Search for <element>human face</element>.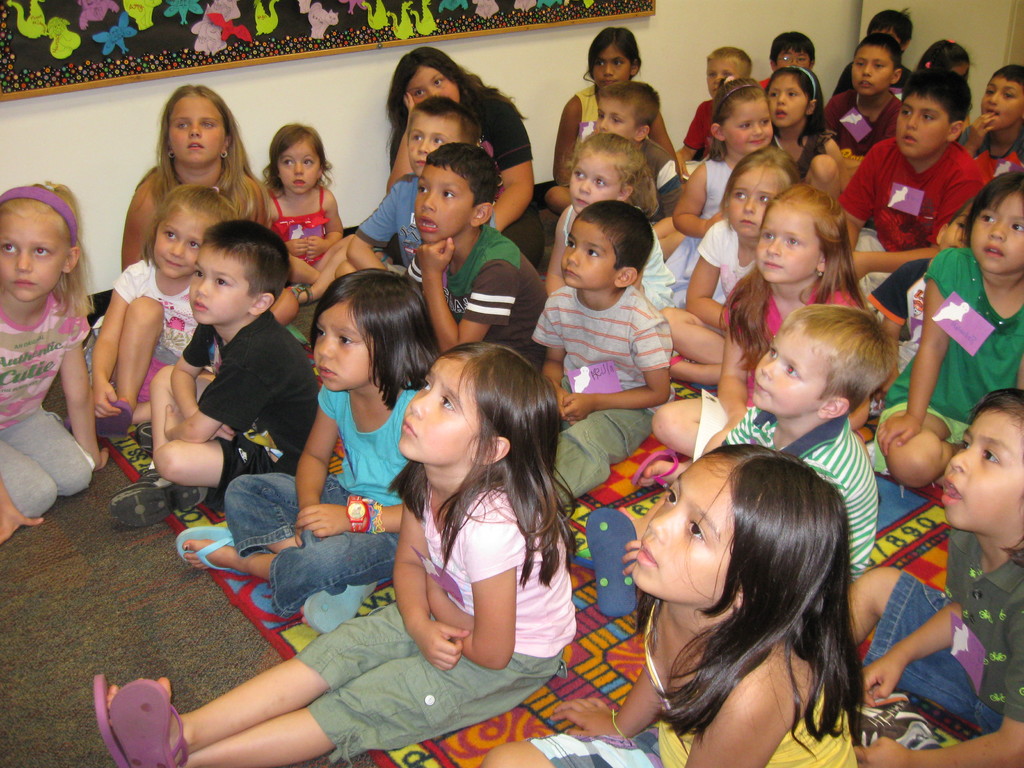
Found at {"x1": 765, "y1": 212, "x2": 814, "y2": 285}.
